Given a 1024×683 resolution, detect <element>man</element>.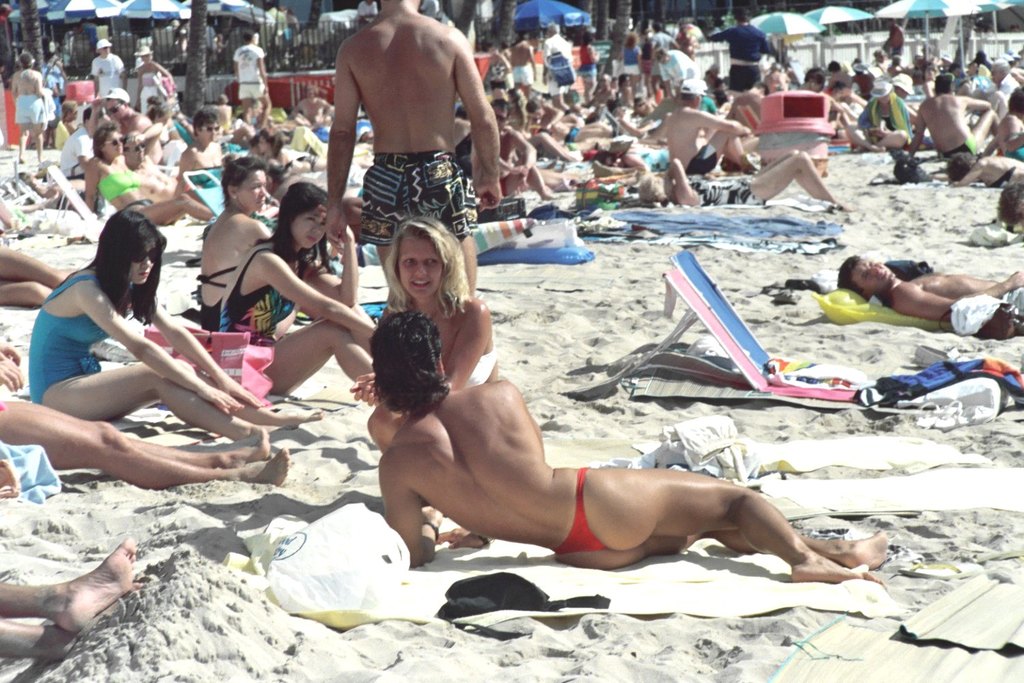
(x1=898, y1=79, x2=912, y2=97).
